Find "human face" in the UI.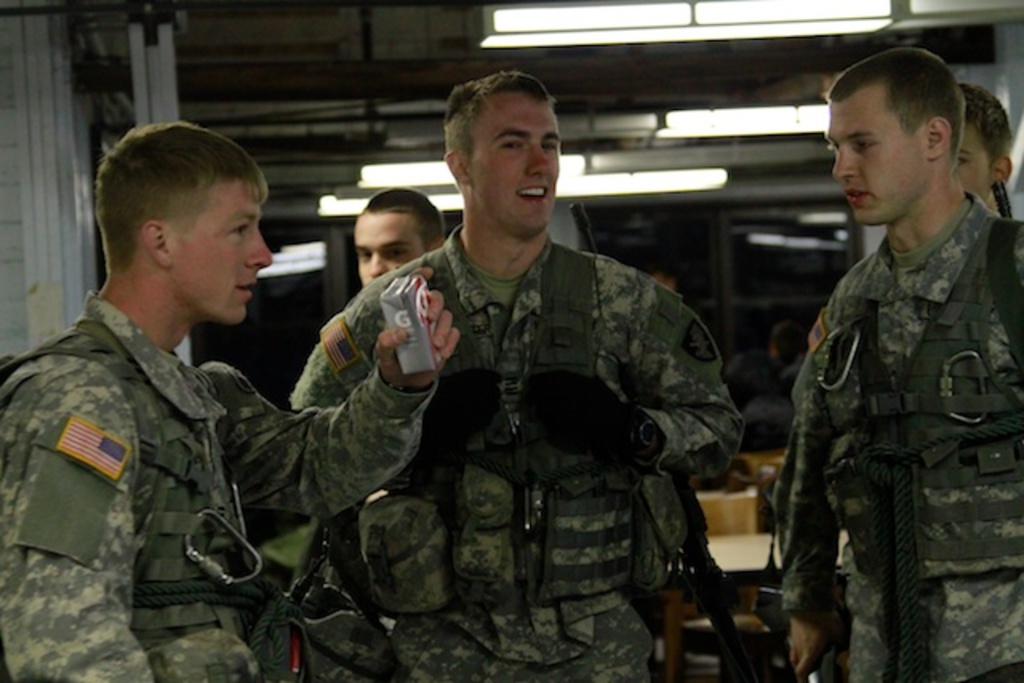
UI element at x1=350 y1=210 x2=432 y2=280.
